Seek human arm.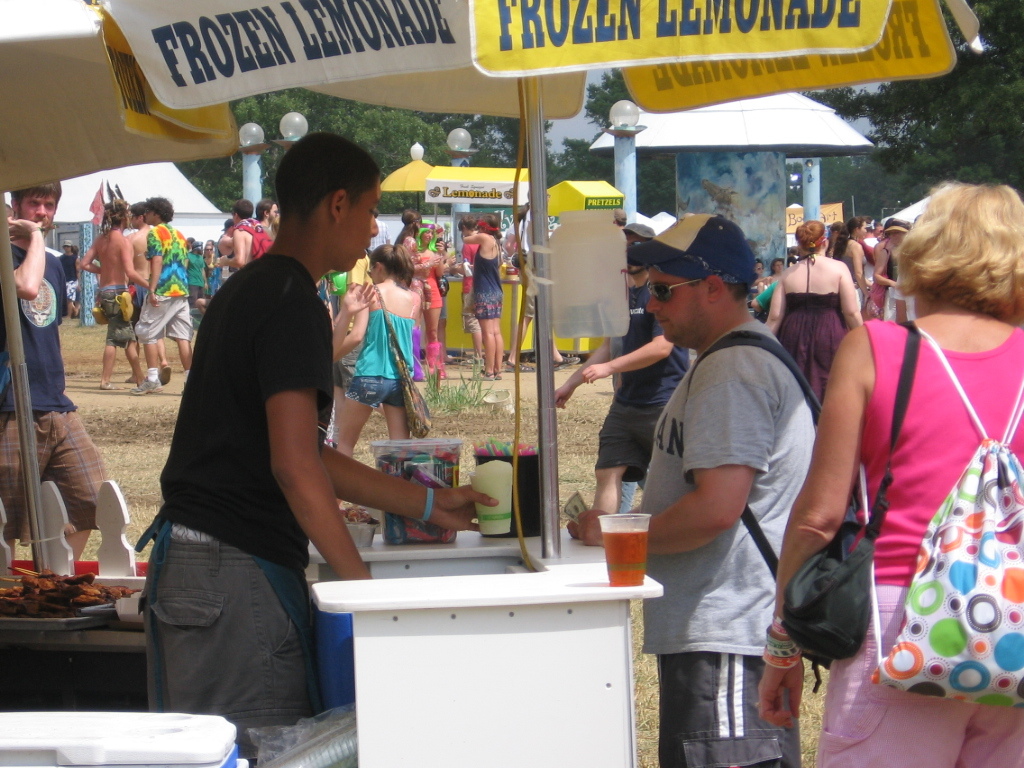
<region>577, 350, 775, 562</region>.
